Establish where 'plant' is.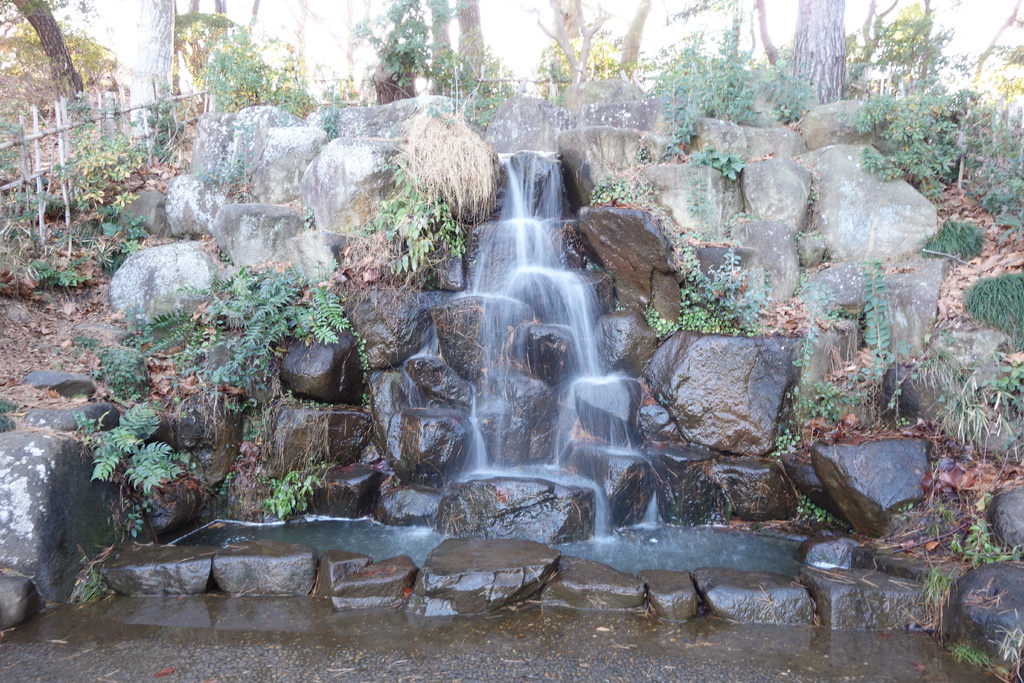
Established at bbox=[0, 394, 19, 433].
